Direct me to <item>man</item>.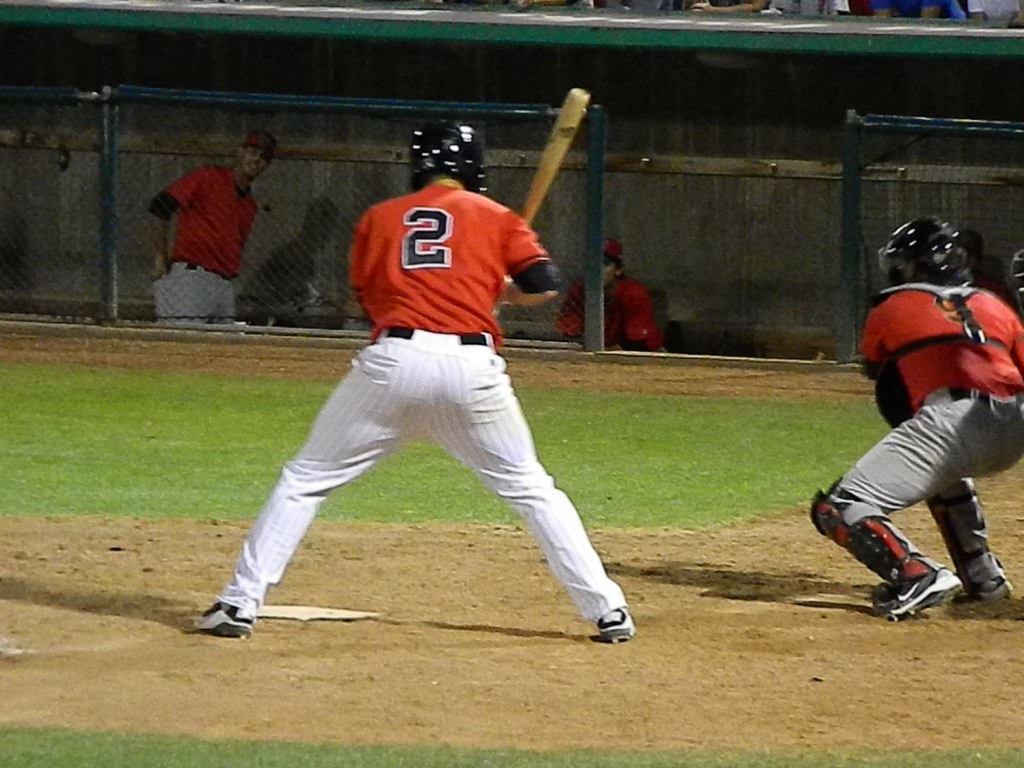
Direction: {"left": 147, "top": 120, "right": 275, "bottom": 317}.
